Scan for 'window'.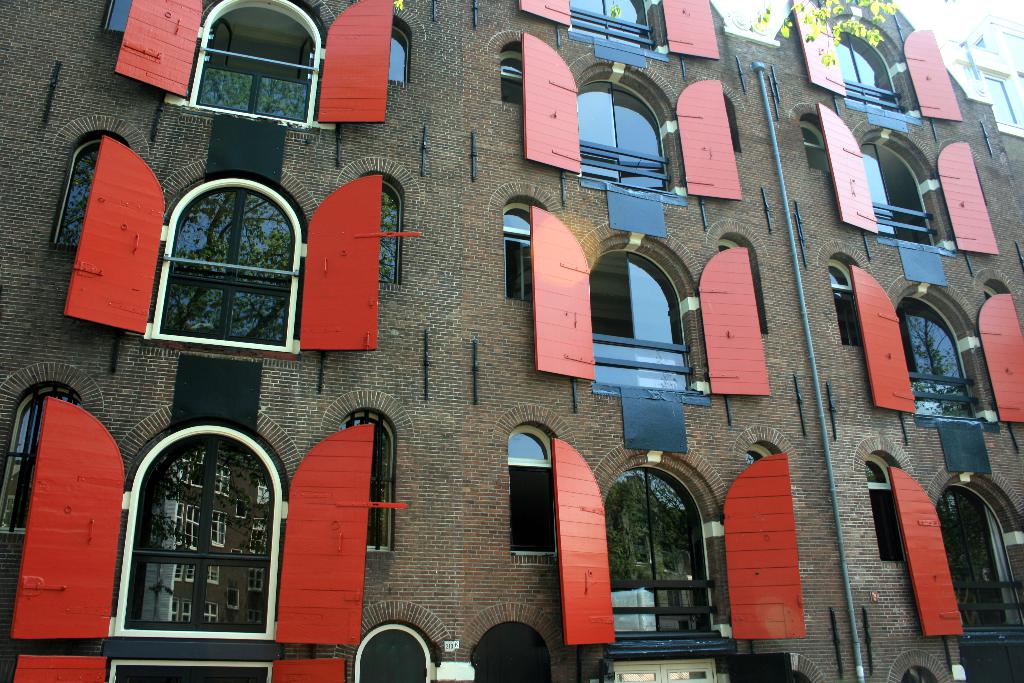
Scan result: locate(507, 202, 536, 302).
